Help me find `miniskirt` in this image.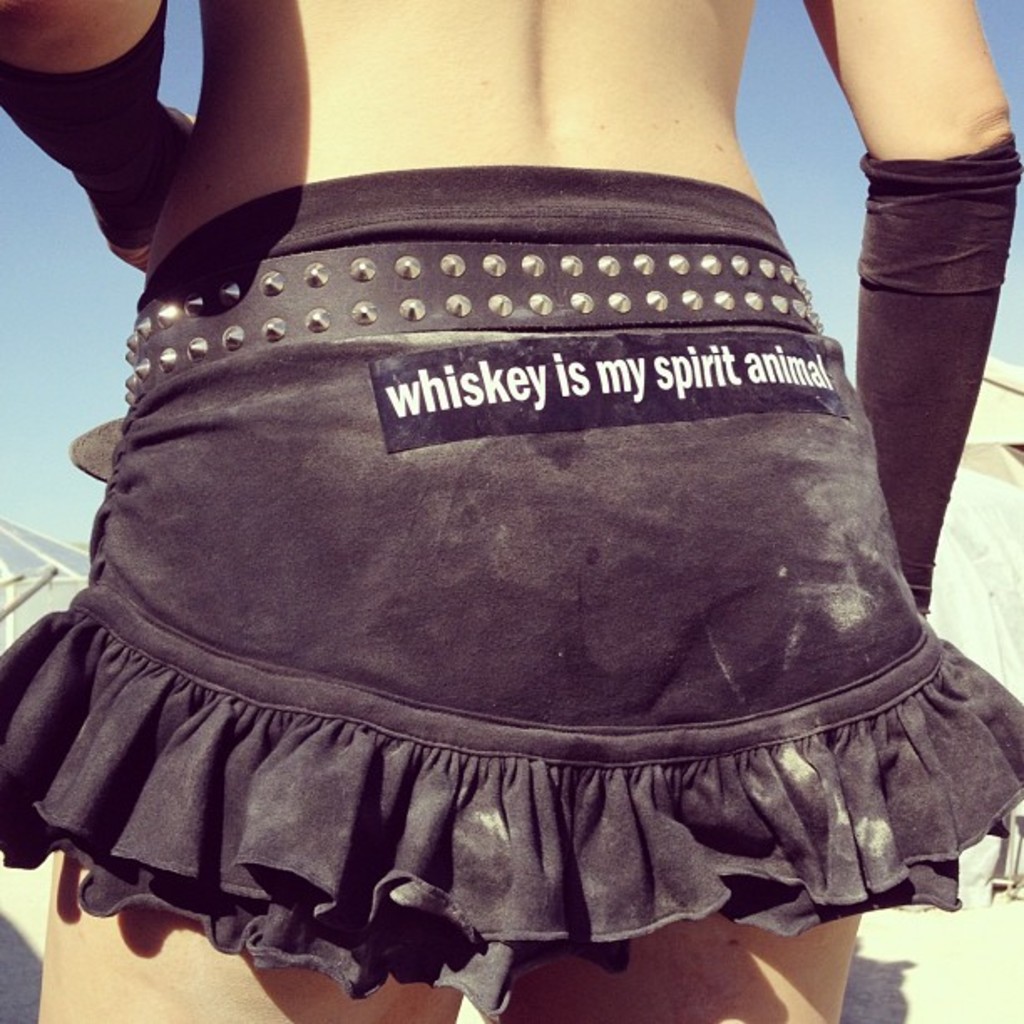
Found it: (left=0, top=164, right=1022, bottom=1019).
